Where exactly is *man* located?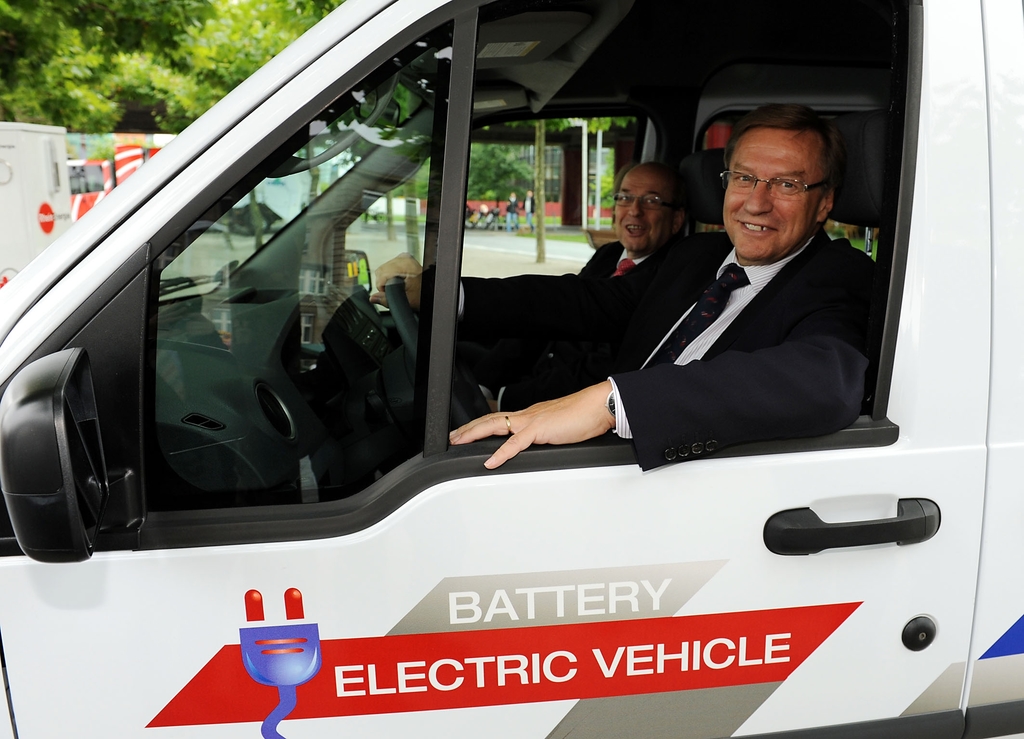
Its bounding box is <bbox>518, 189, 536, 232</bbox>.
